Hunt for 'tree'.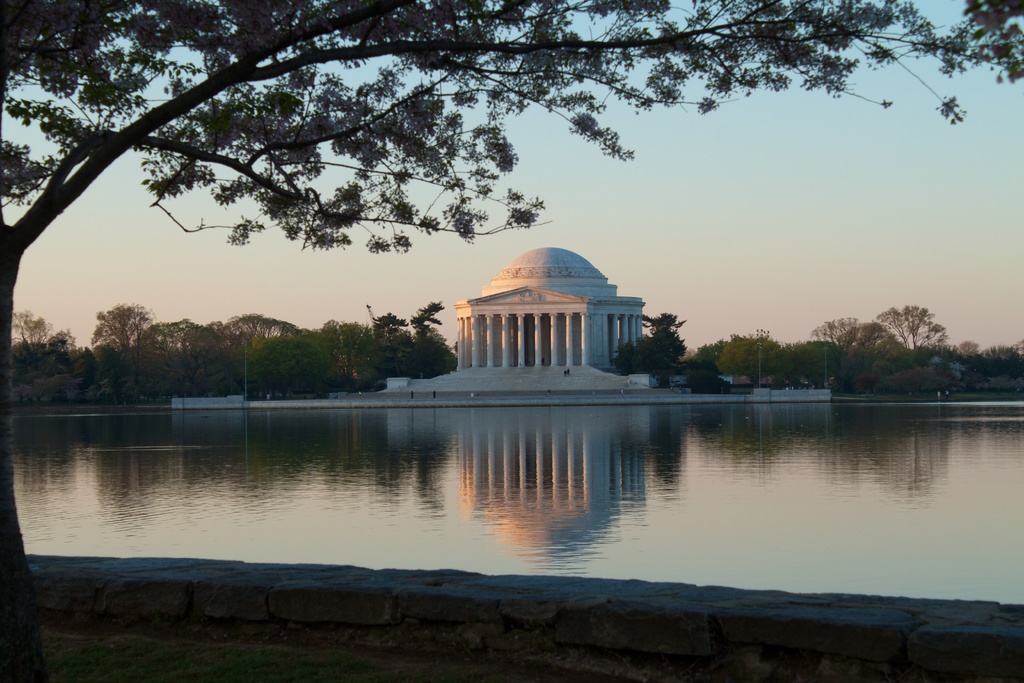
Hunted down at {"left": 86, "top": 304, "right": 162, "bottom": 368}.
